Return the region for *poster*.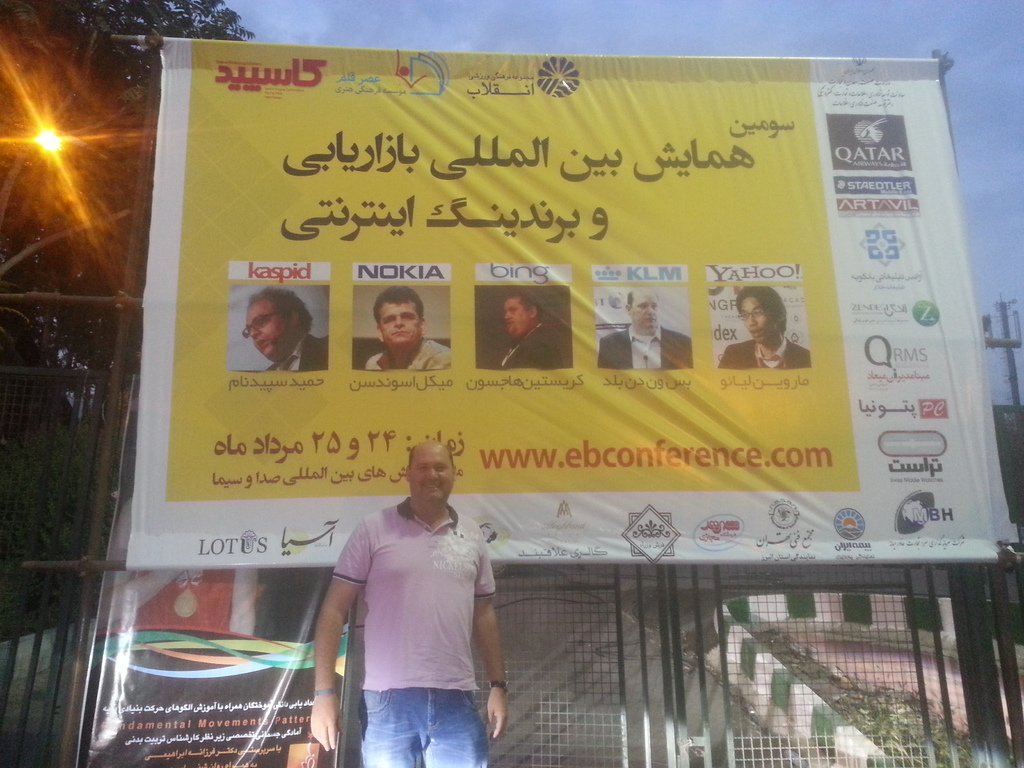
(left=107, top=485, right=346, bottom=767).
